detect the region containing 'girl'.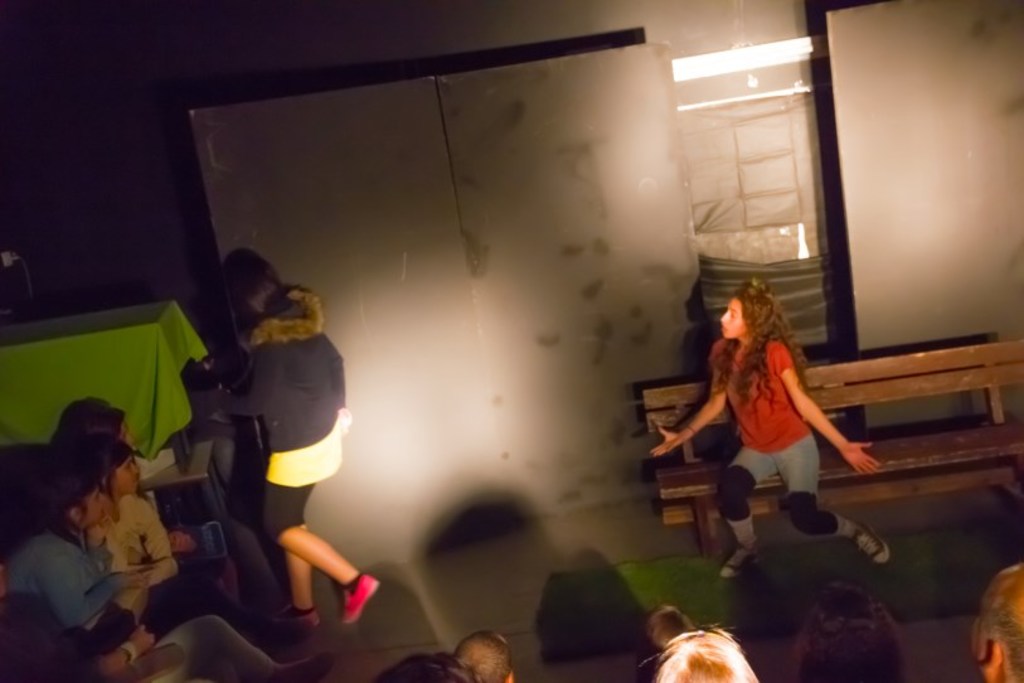
[787, 591, 908, 682].
